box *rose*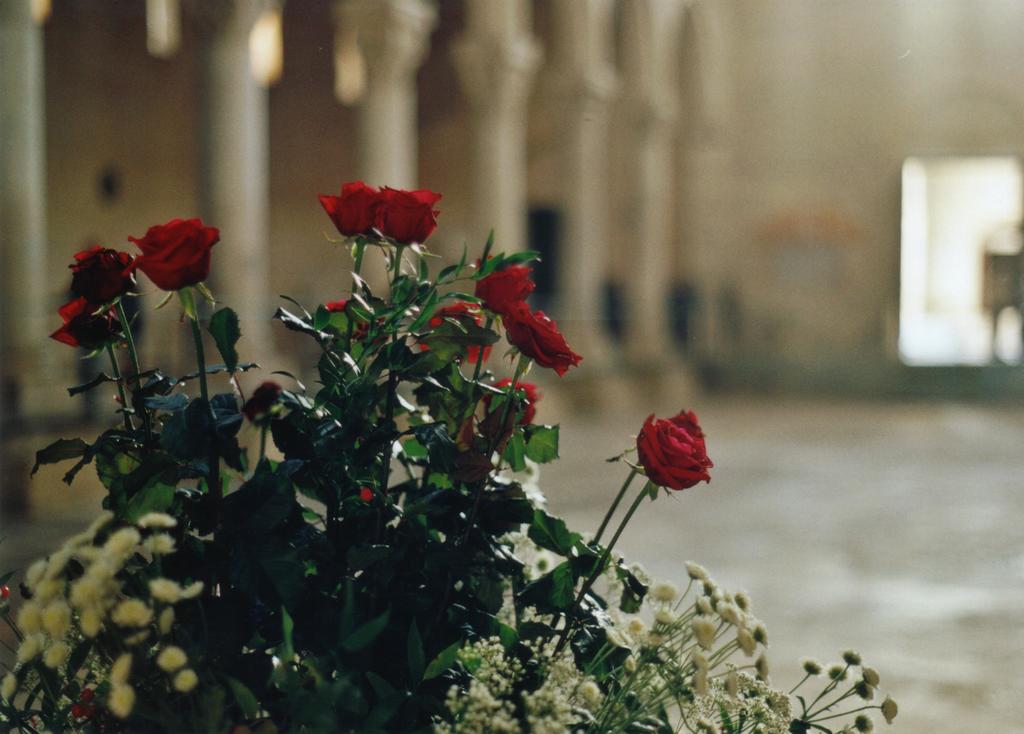
(324,300,385,352)
